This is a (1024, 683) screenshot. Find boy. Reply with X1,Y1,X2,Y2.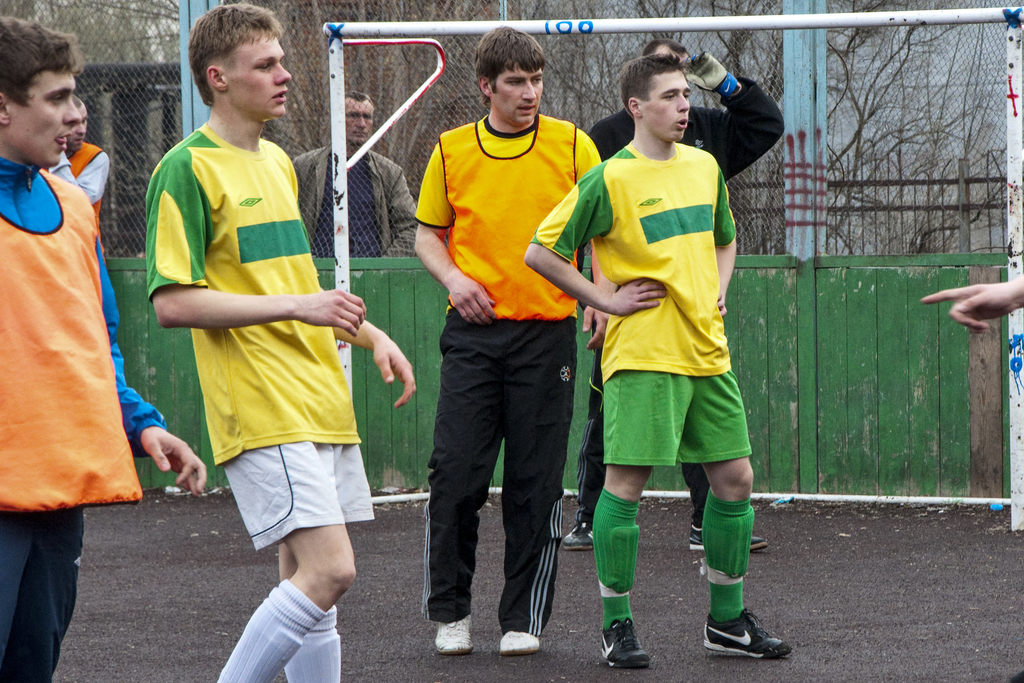
129,34,408,610.
